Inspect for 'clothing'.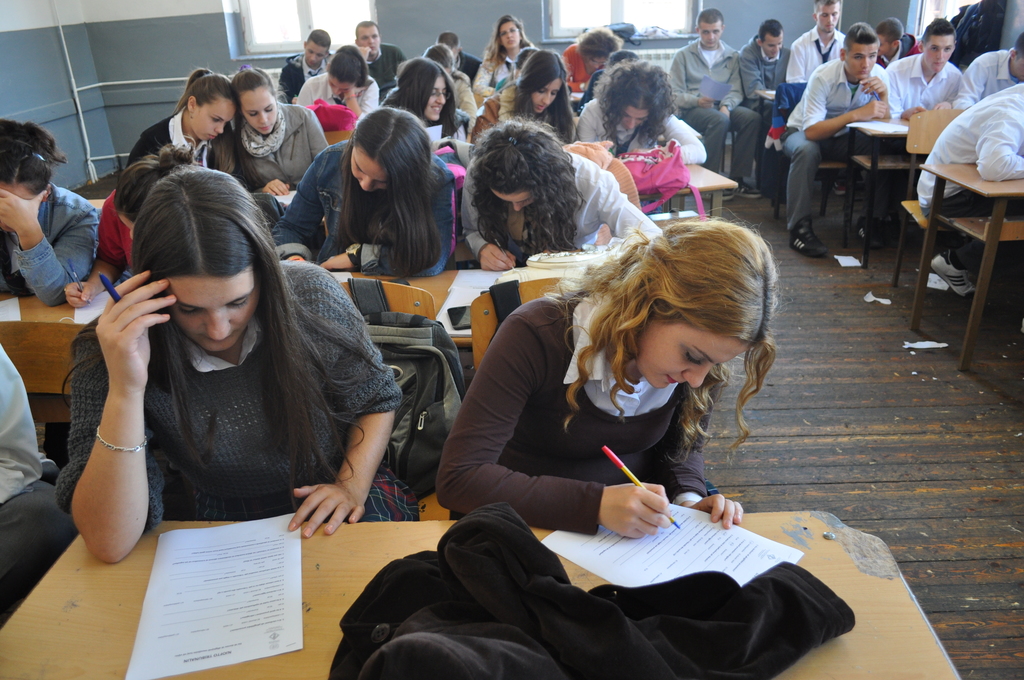
Inspection: box(95, 190, 137, 273).
